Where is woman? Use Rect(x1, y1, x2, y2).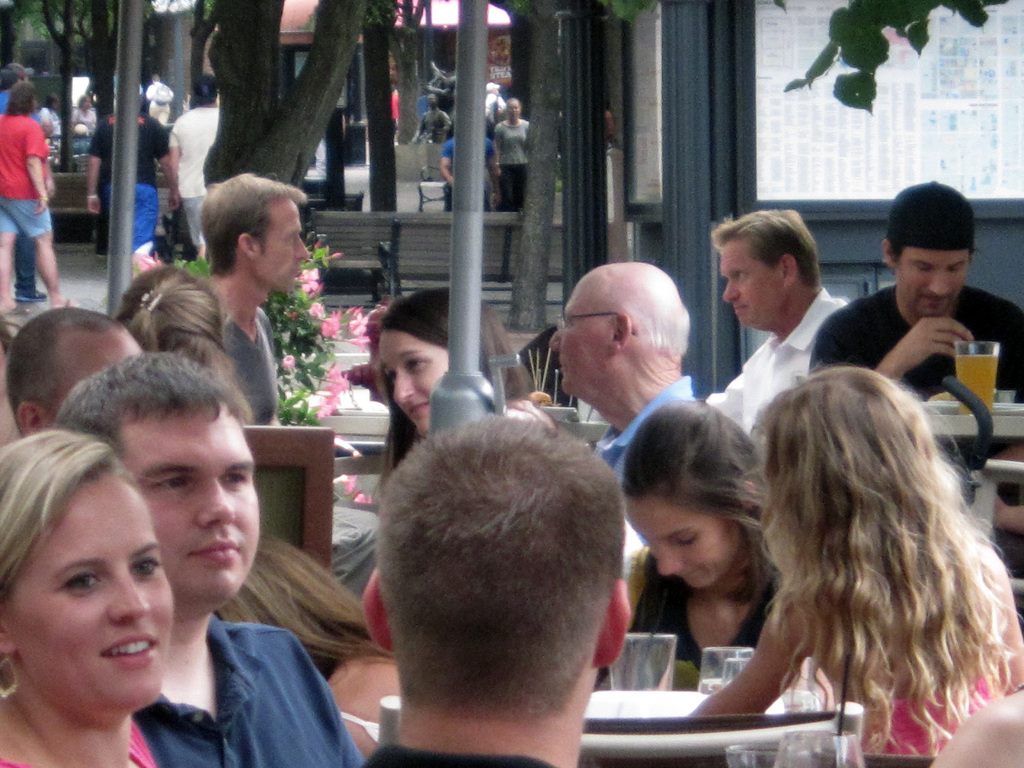
Rect(601, 400, 781, 680).
